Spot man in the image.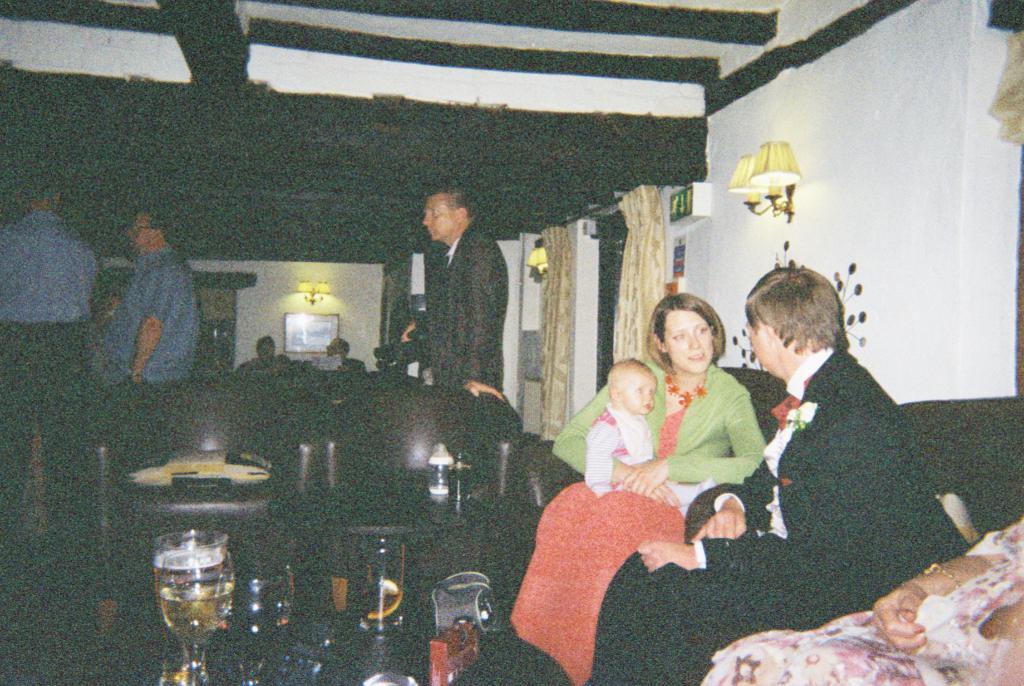
man found at box(104, 203, 208, 601).
